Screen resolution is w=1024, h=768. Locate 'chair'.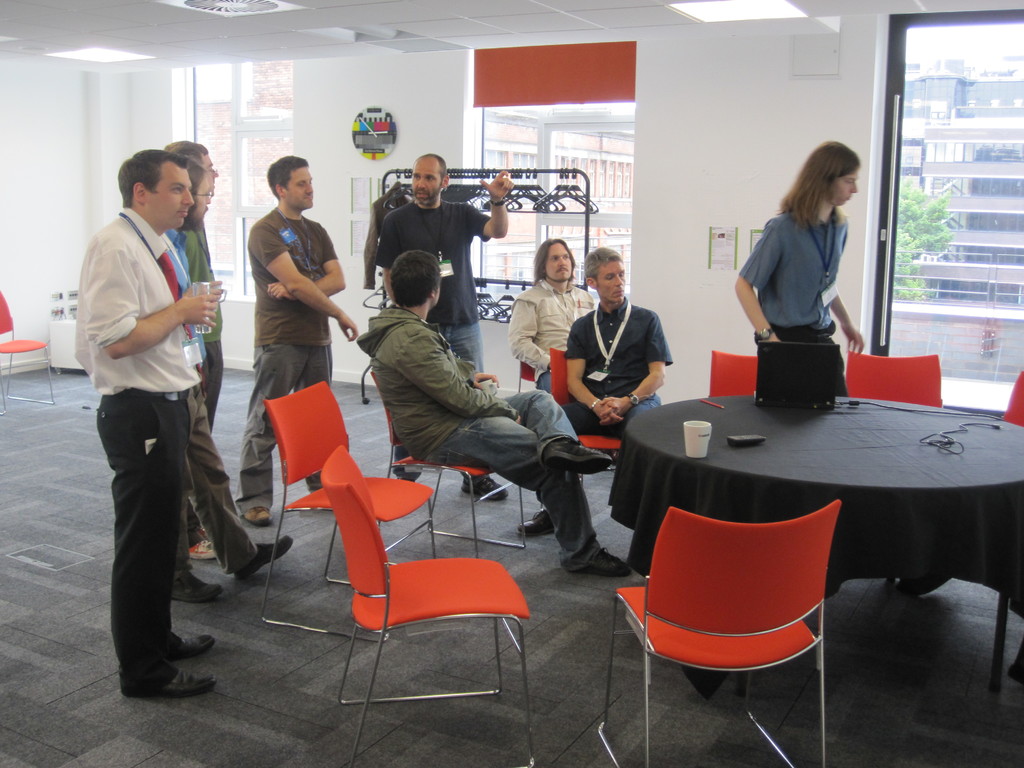
[x1=595, y1=497, x2=842, y2=767].
